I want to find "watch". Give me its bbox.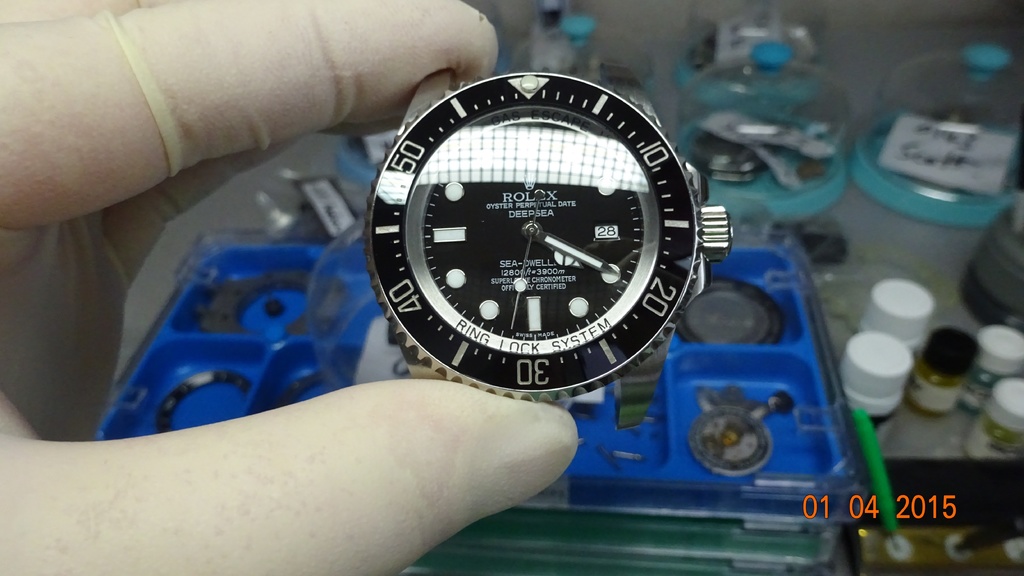
{"x1": 365, "y1": 64, "x2": 735, "y2": 411}.
